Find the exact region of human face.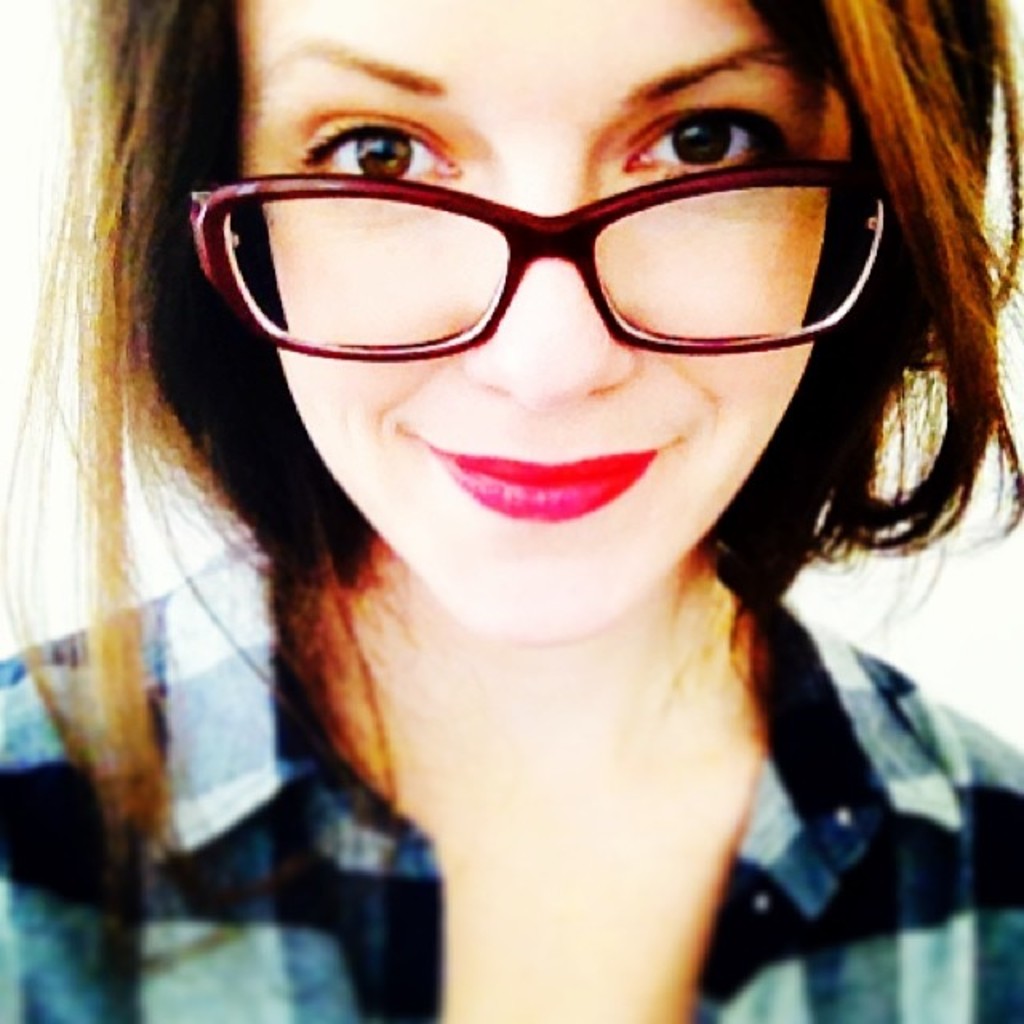
Exact region: bbox=(230, 0, 854, 651).
